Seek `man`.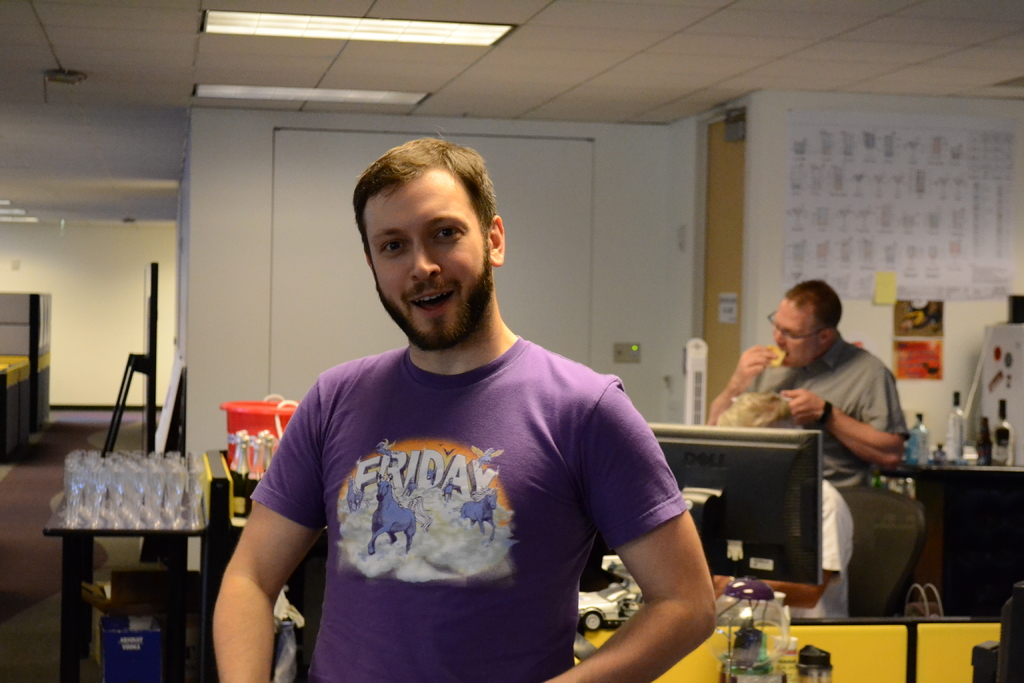
pyautogui.locateOnScreen(706, 276, 913, 486).
